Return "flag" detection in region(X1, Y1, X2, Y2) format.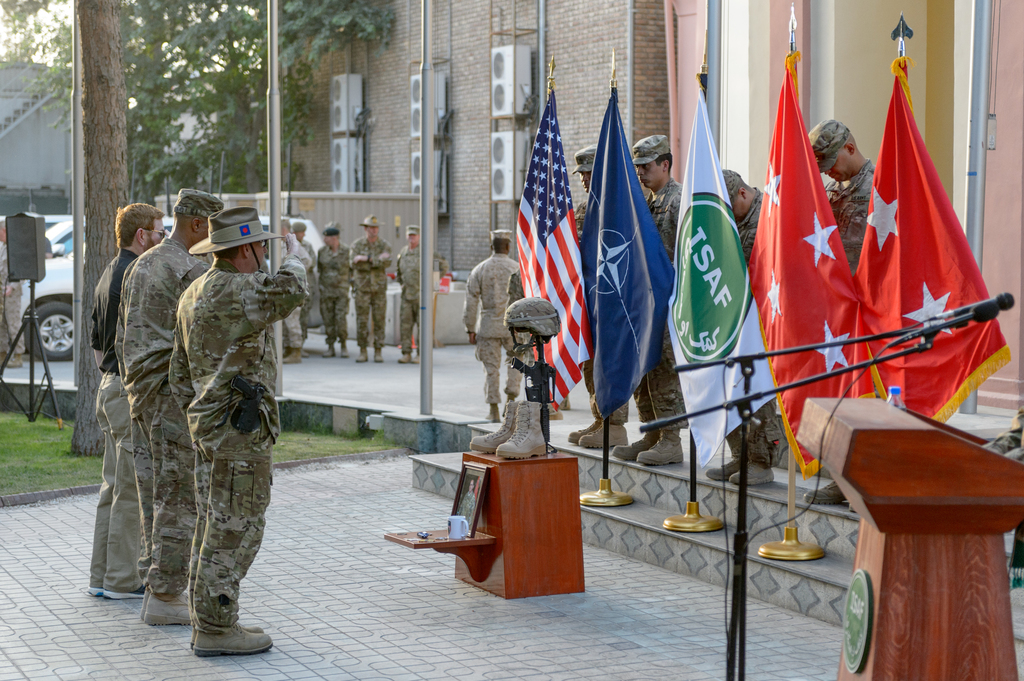
region(578, 78, 683, 423).
